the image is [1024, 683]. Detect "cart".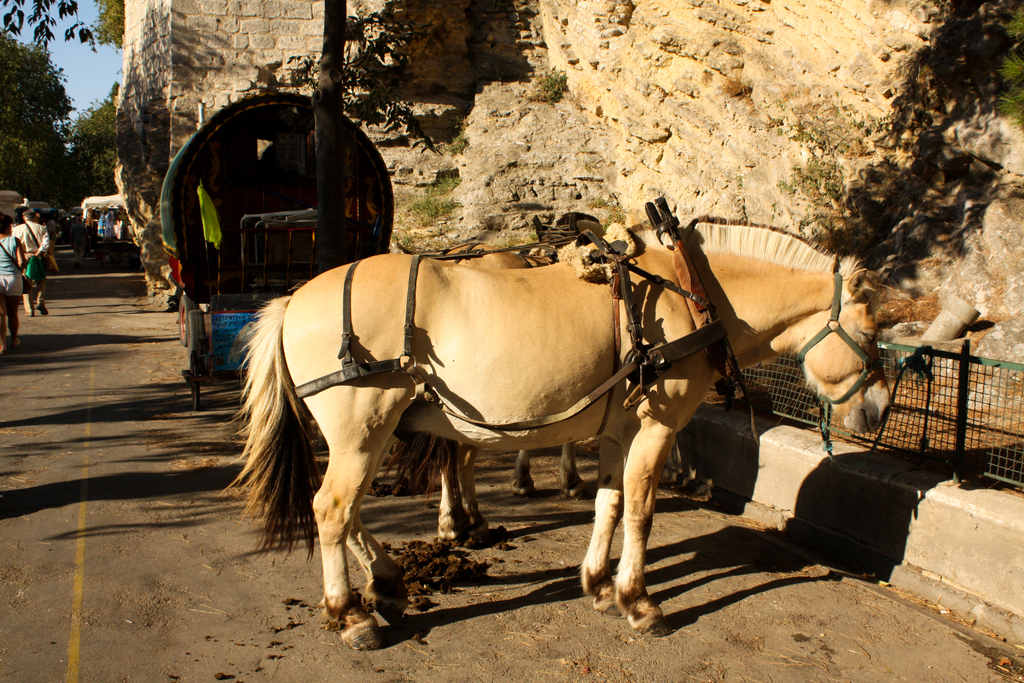
Detection: box(157, 92, 395, 408).
